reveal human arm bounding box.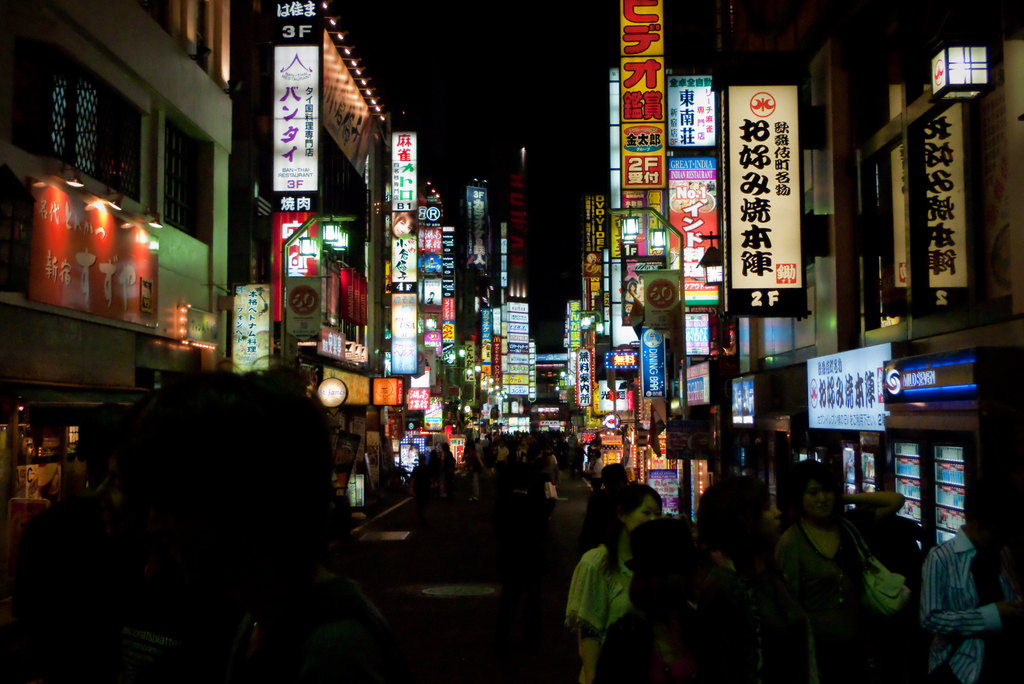
Revealed: bbox=(838, 483, 888, 516).
